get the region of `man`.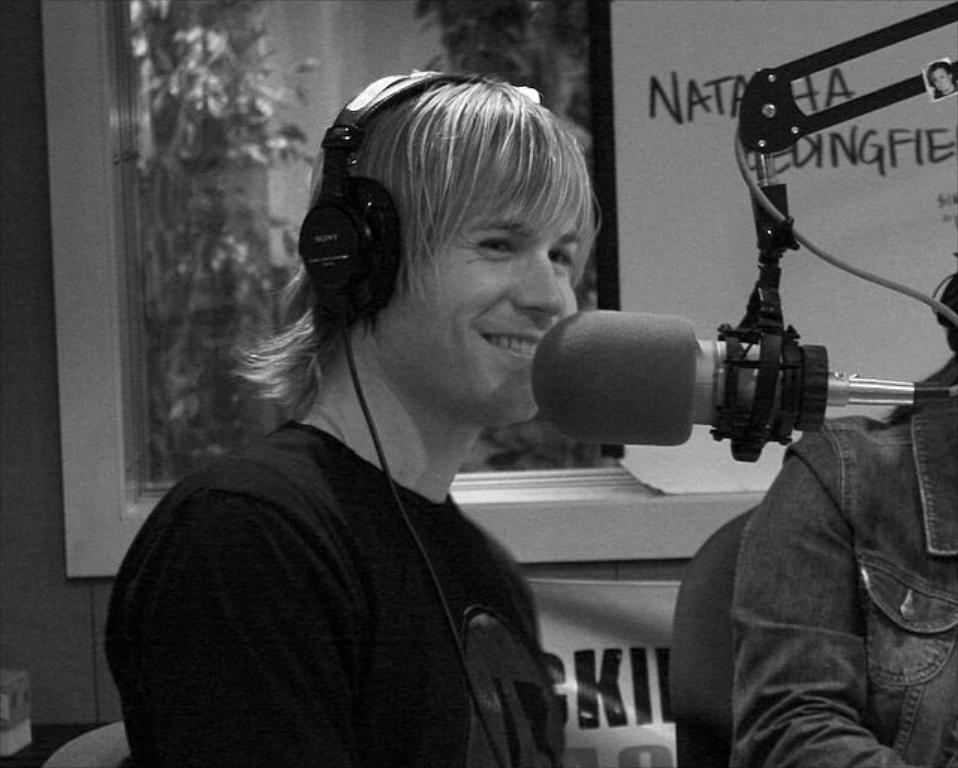
BBox(105, 72, 596, 767).
